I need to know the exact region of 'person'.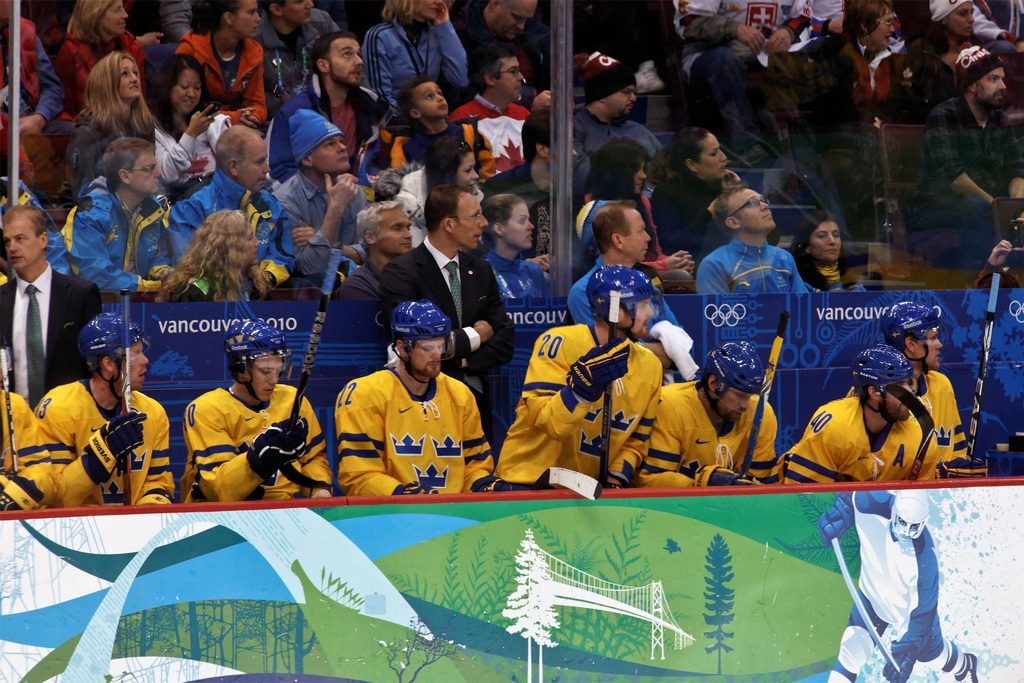
Region: <box>175,320,326,504</box>.
